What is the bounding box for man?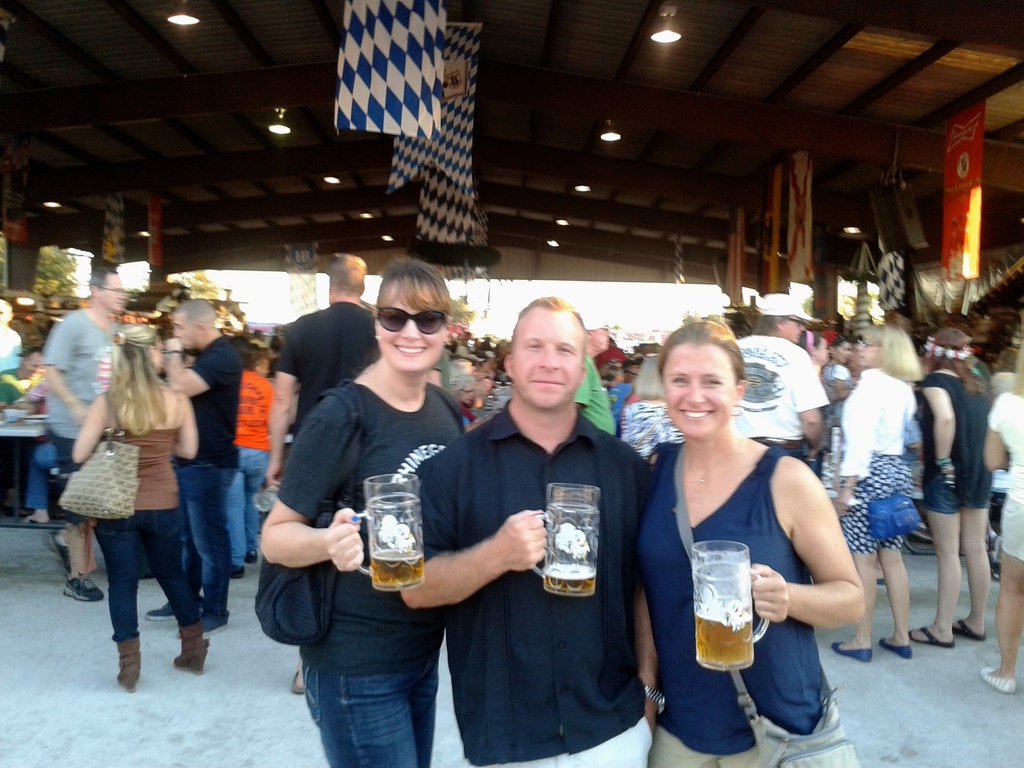
(x1=263, y1=252, x2=383, y2=696).
